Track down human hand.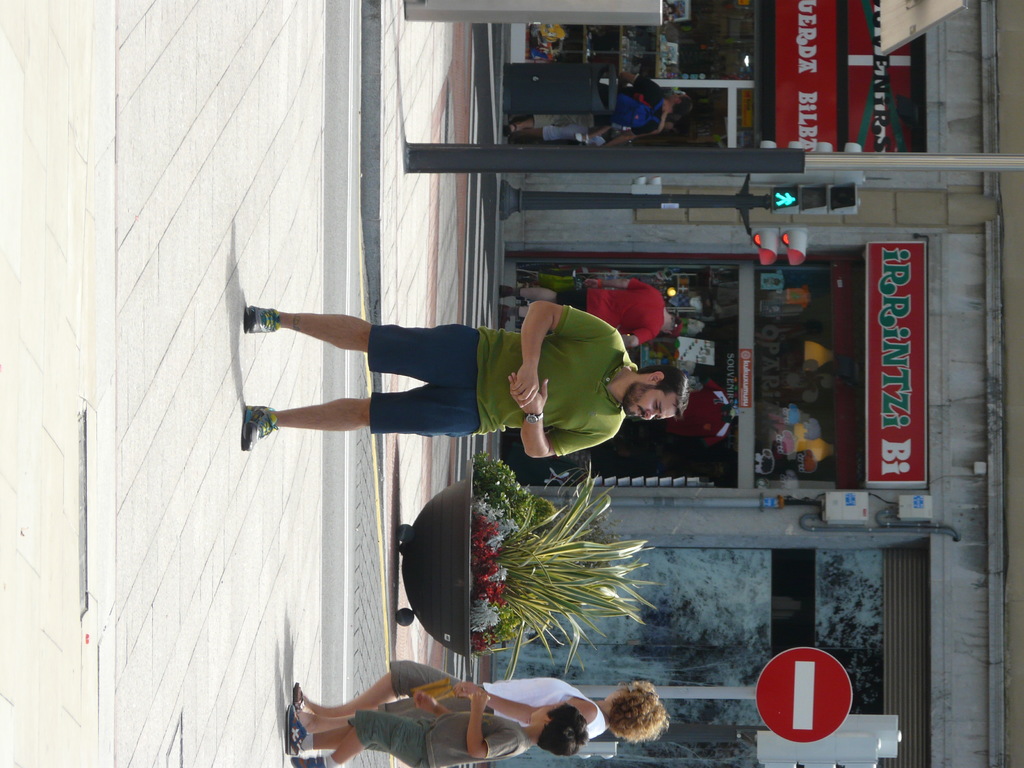
Tracked to <region>412, 688, 440, 715</region>.
